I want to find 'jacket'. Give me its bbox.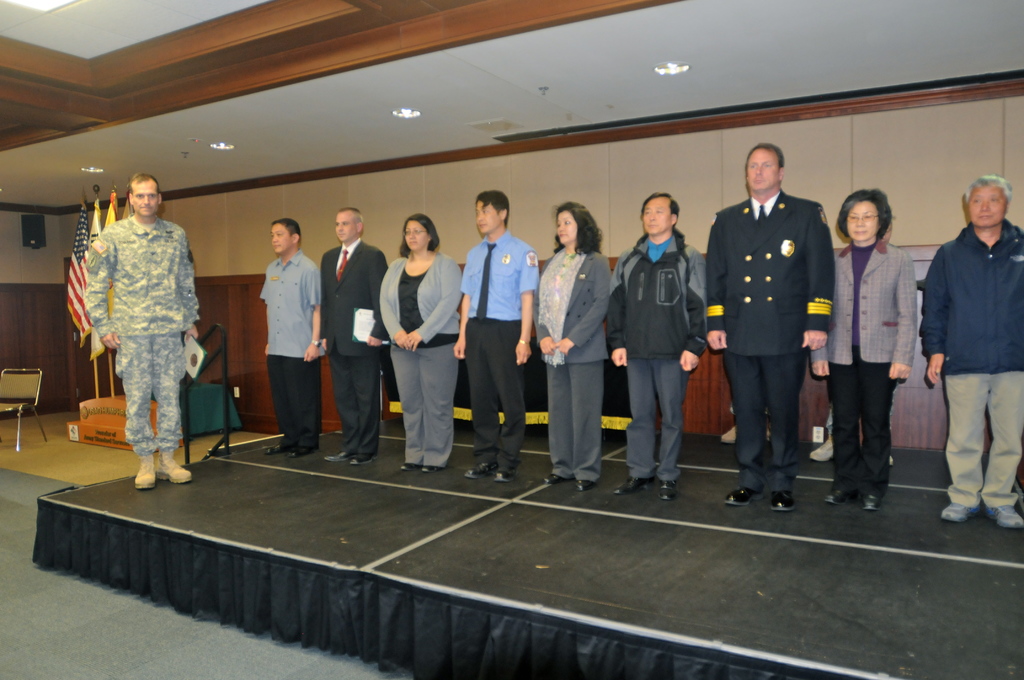
bbox=[604, 224, 712, 362].
